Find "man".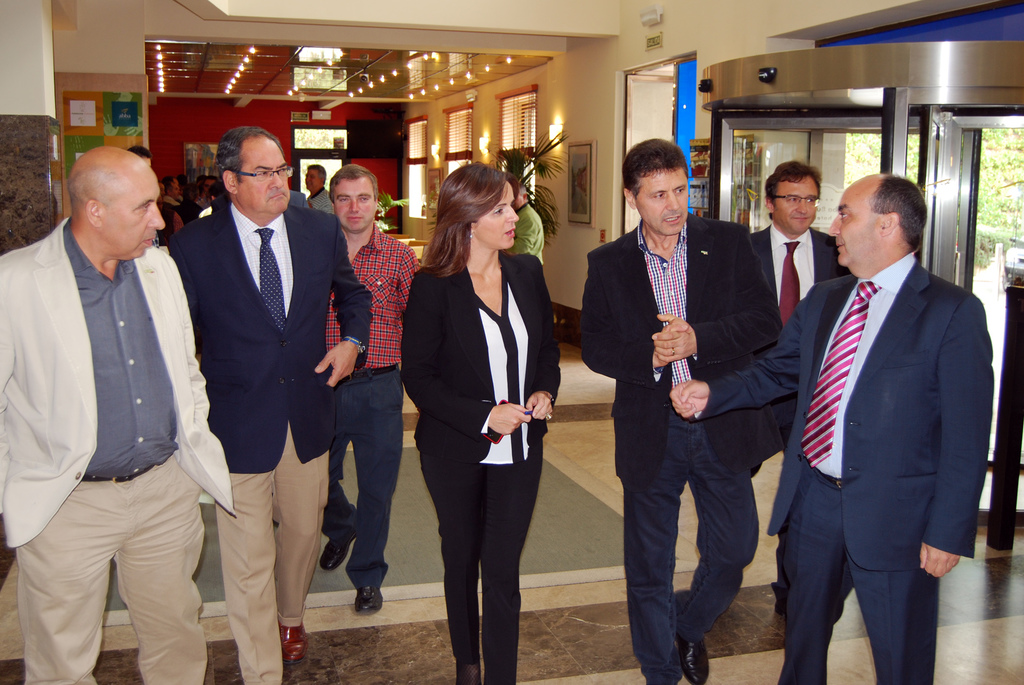
x1=748 y1=159 x2=849 y2=607.
